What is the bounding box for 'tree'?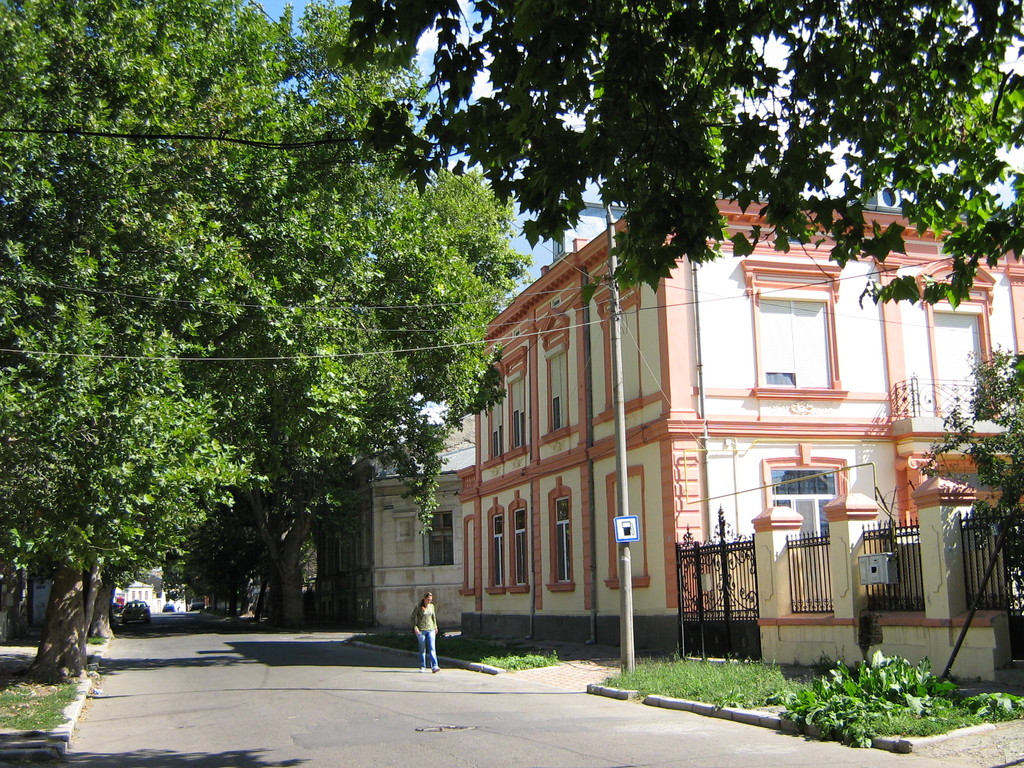
915, 346, 1023, 614.
